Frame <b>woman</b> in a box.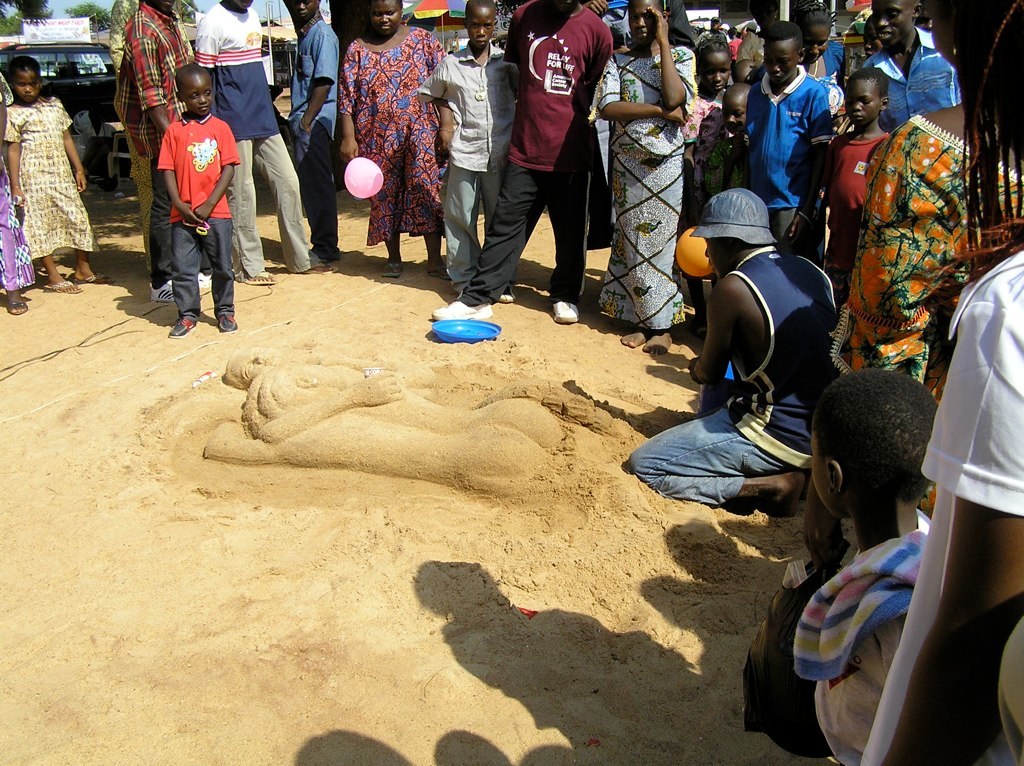
box=[335, 0, 443, 282].
